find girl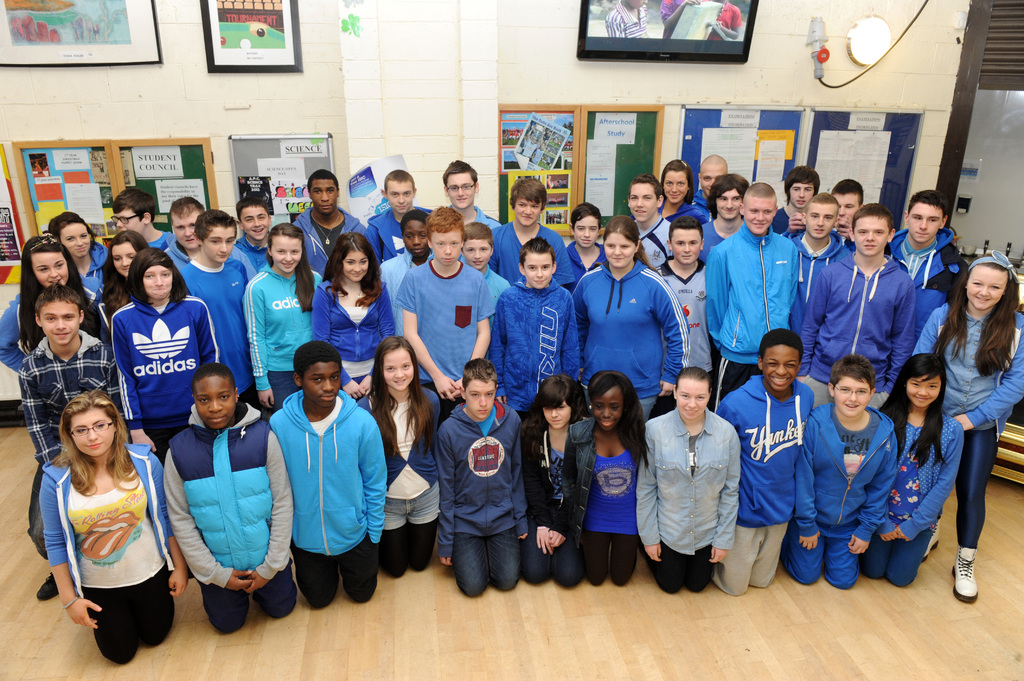
100/234/150/303
